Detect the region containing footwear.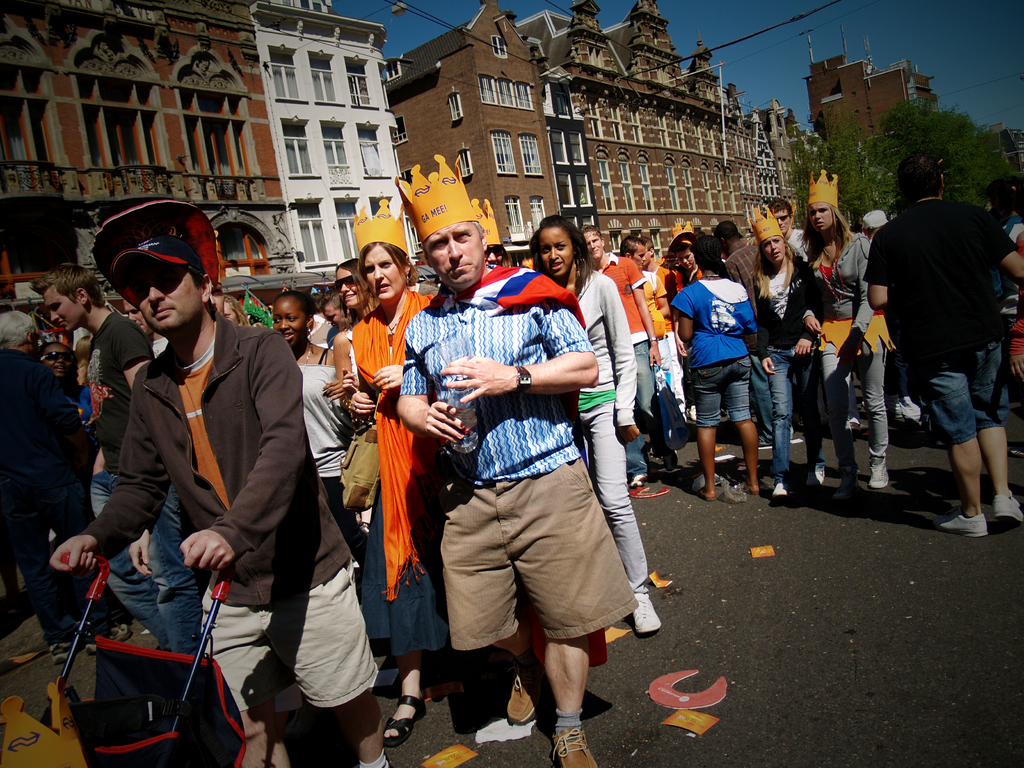
{"x1": 506, "y1": 660, "x2": 544, "y2": 725}.
